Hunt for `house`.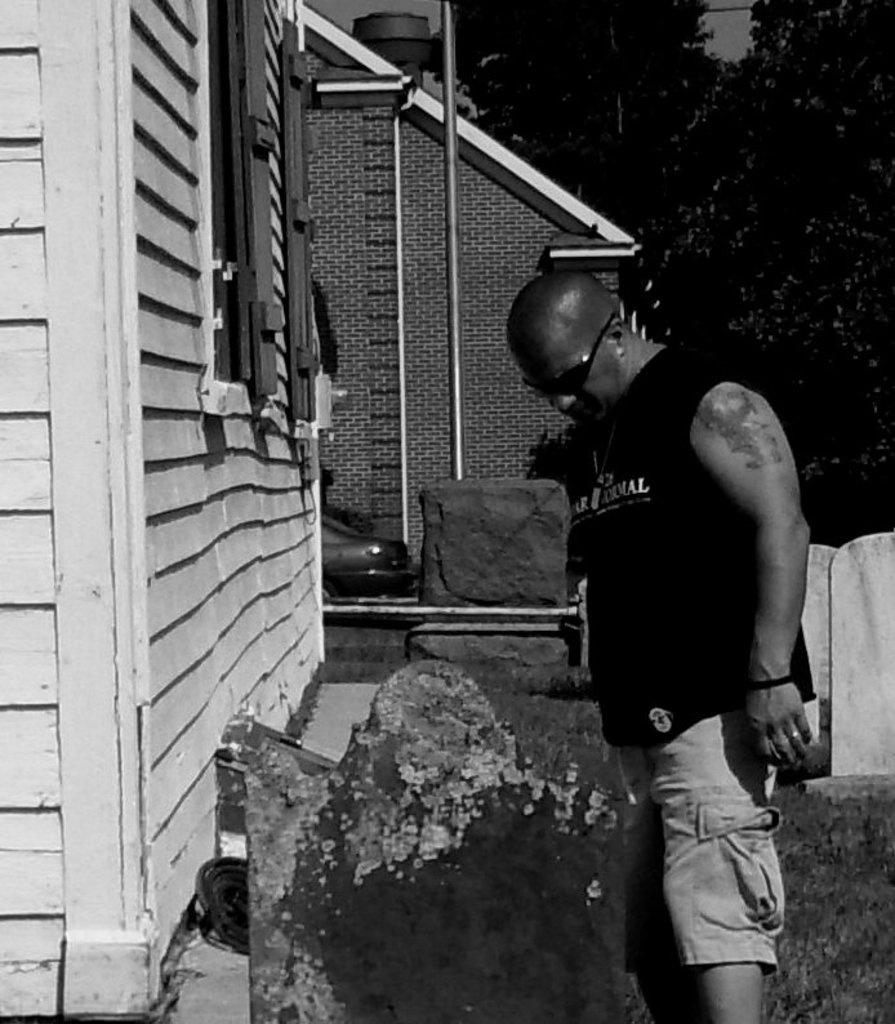
Hunted down at 0, 0, 344, 1023.
